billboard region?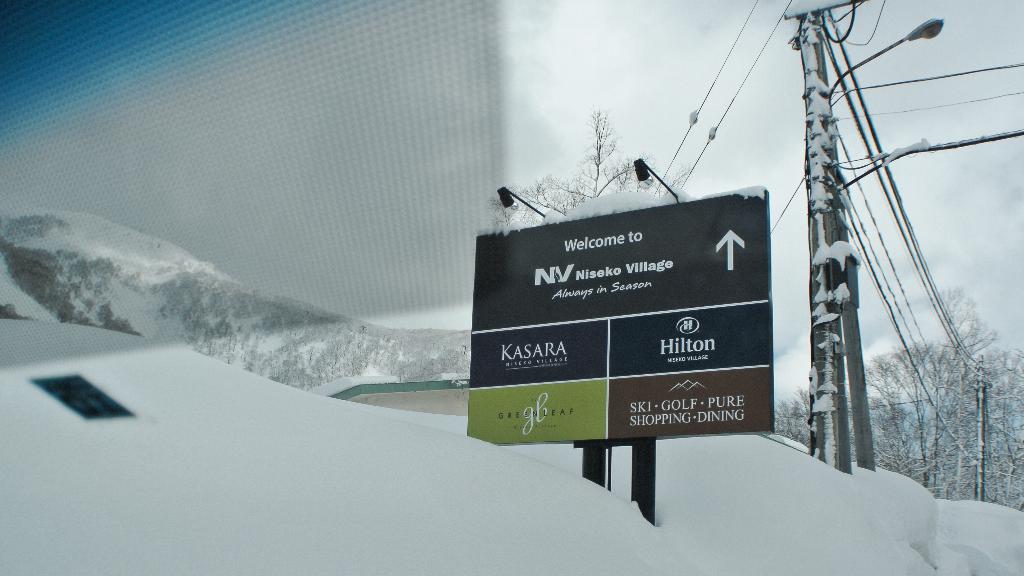
<bbox>464, 190, 779, 448</bbox>
